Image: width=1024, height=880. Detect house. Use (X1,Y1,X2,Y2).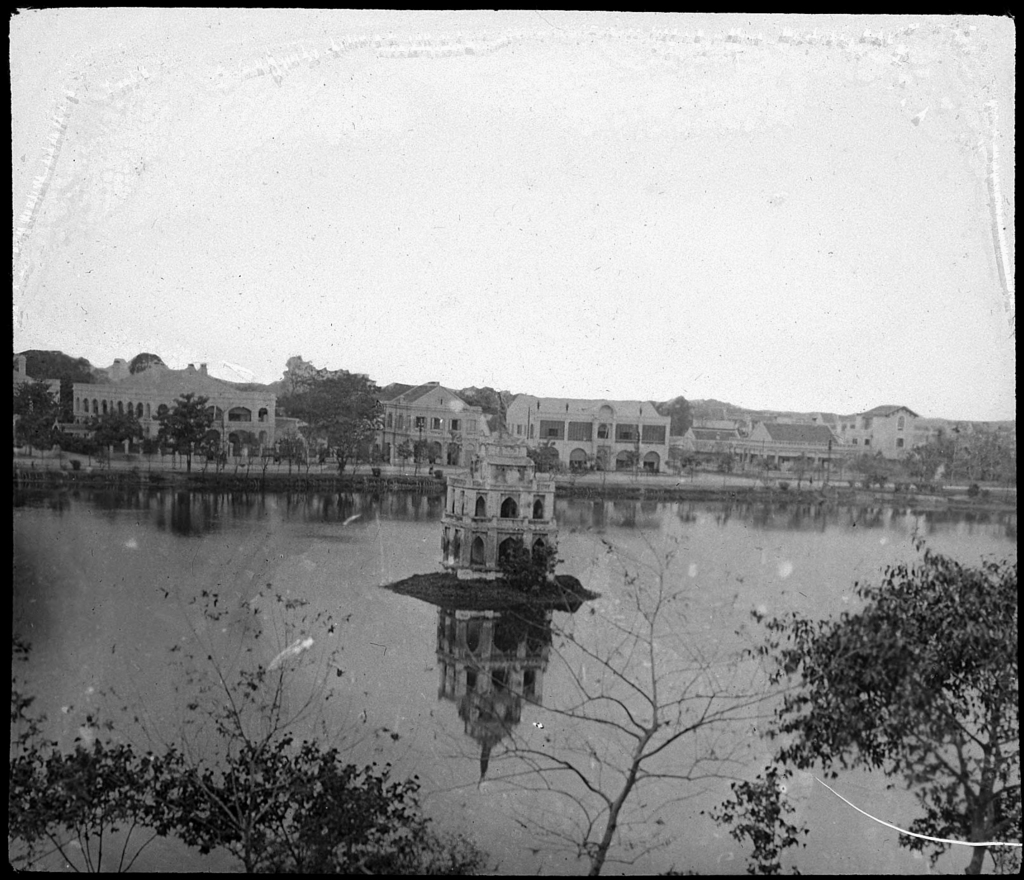
(373,373,491,471).
